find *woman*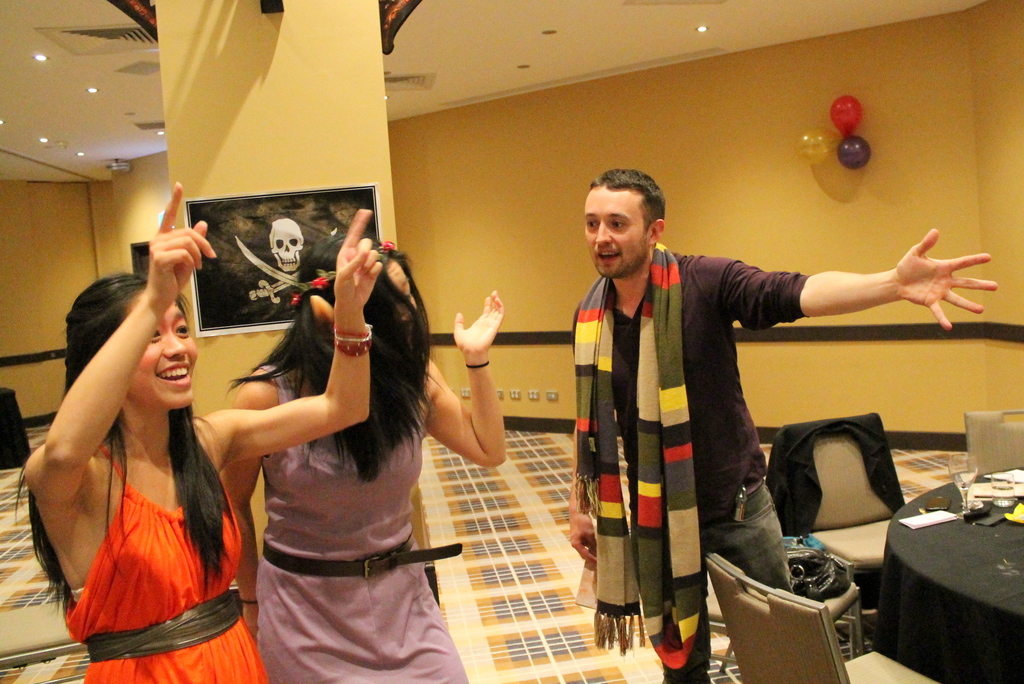
6/174/396/683
